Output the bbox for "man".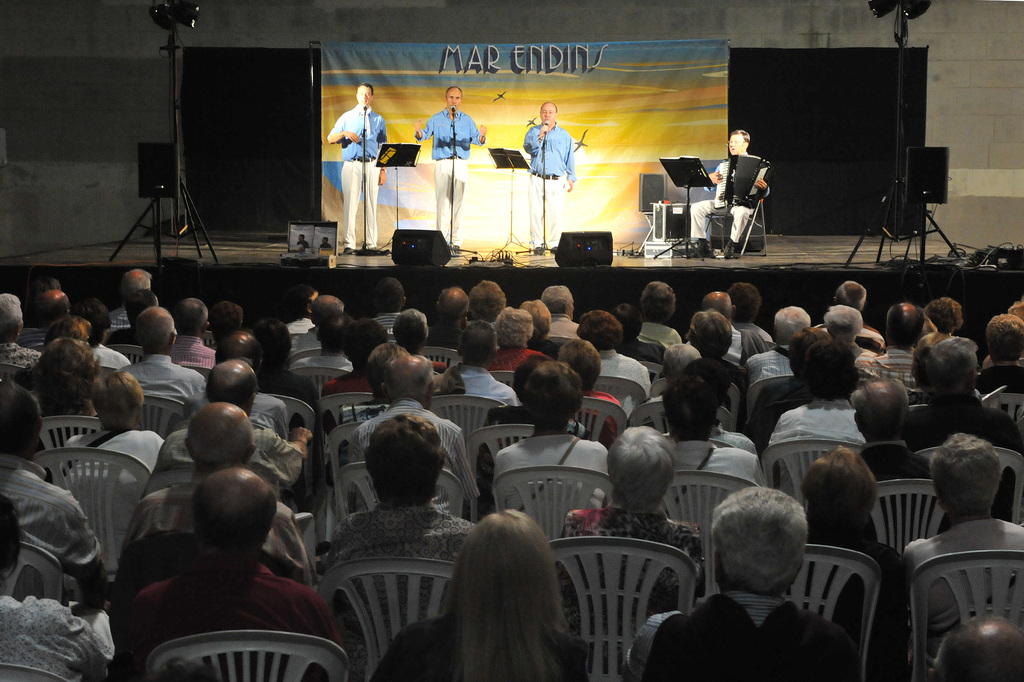
(left=675, top=492, right=876, bottom=681).
